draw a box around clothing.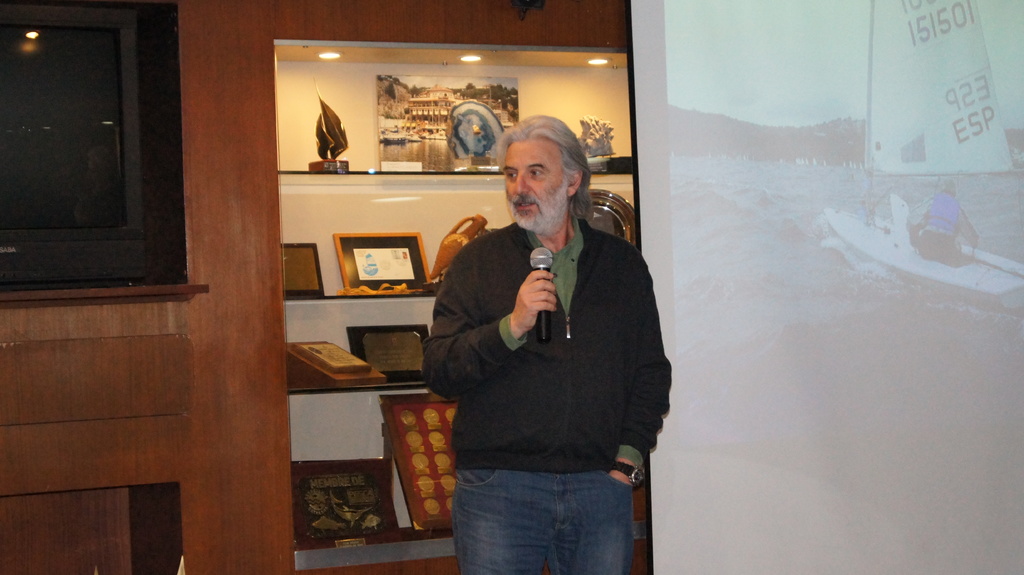
bbox(422, 155, 671, 550).
